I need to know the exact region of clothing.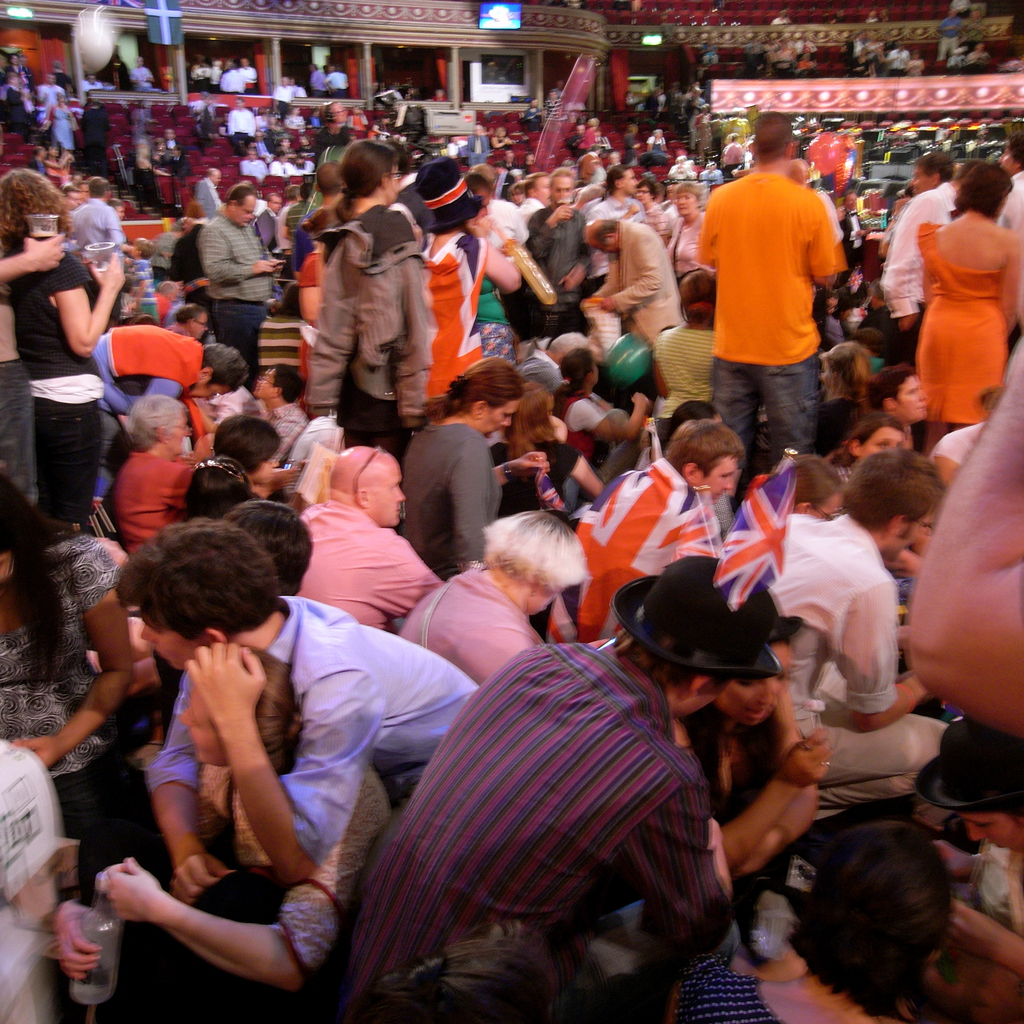
Region: bbox=(705, 140, 859, 428).
